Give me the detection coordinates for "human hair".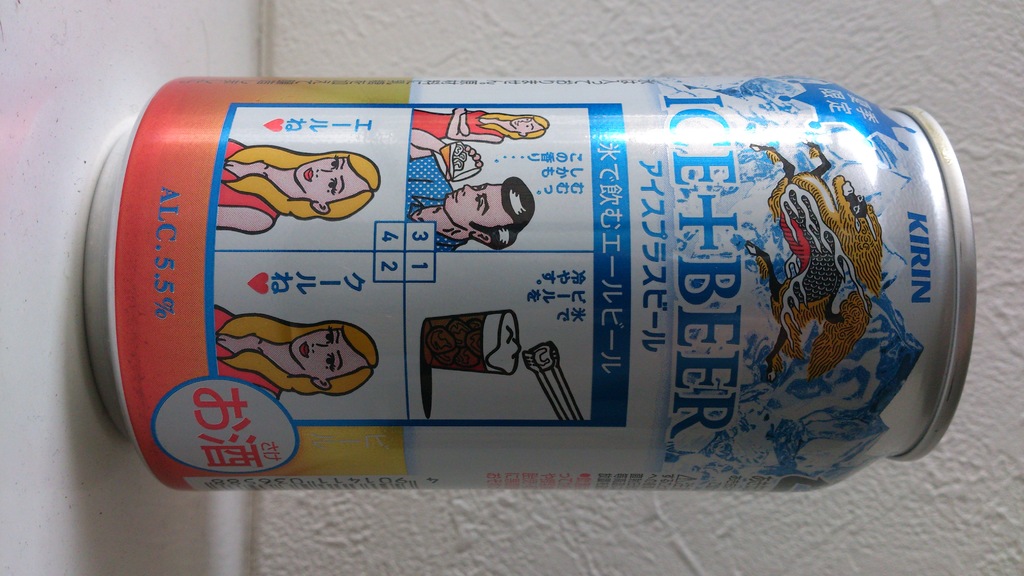
215:314:379:396.
